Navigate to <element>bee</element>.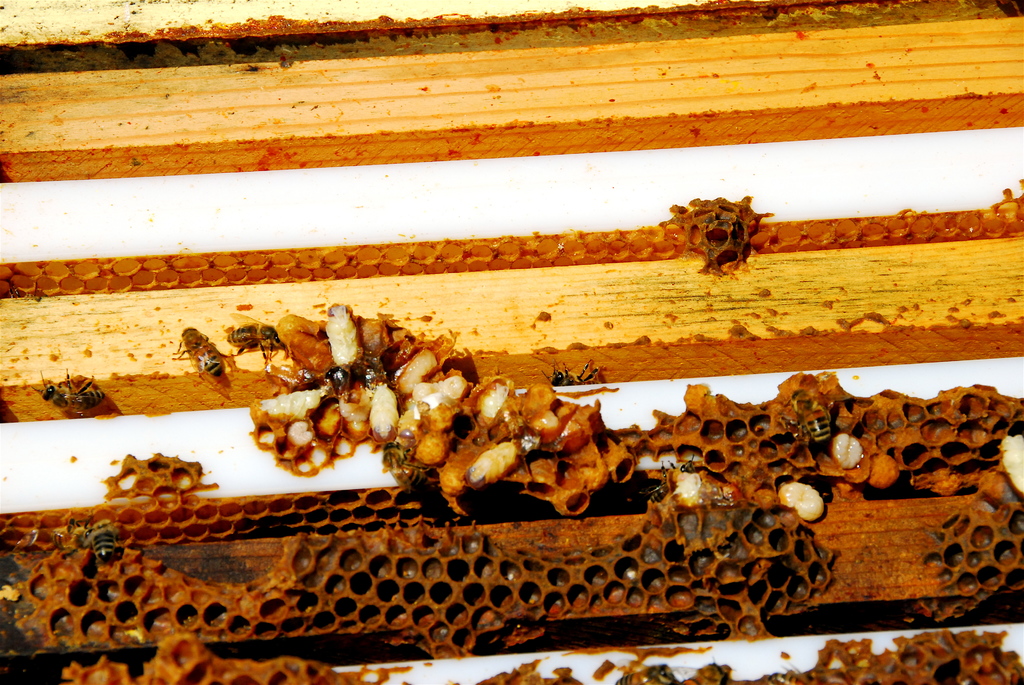
Navigation target: bbox(22, 365, 115, 425).
